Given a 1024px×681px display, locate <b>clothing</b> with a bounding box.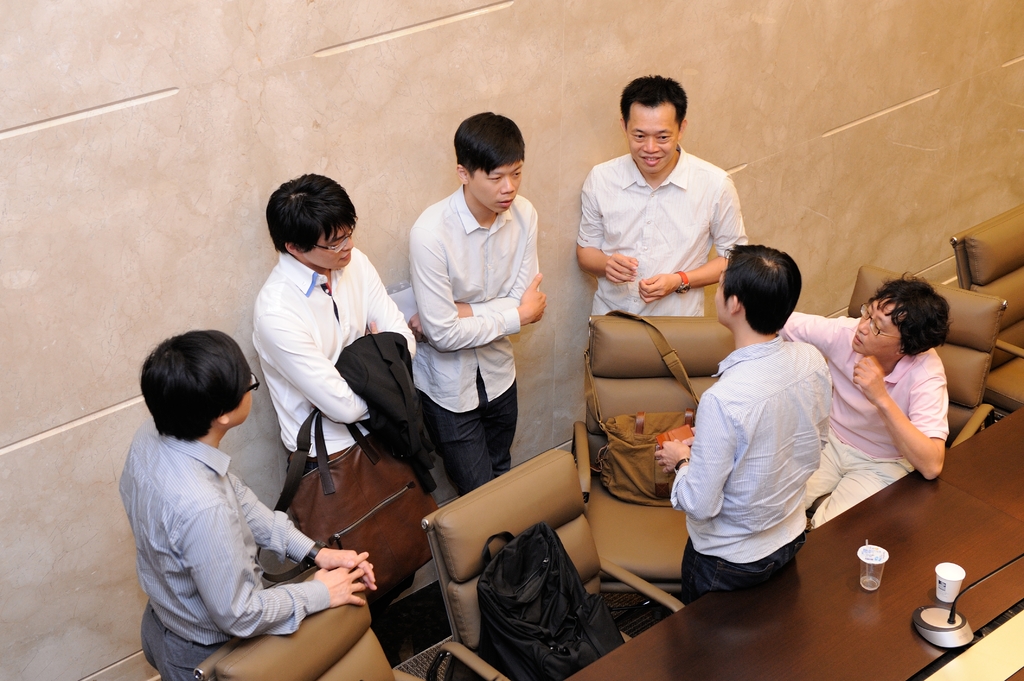
Located: region(666, 340, 839, 605).
